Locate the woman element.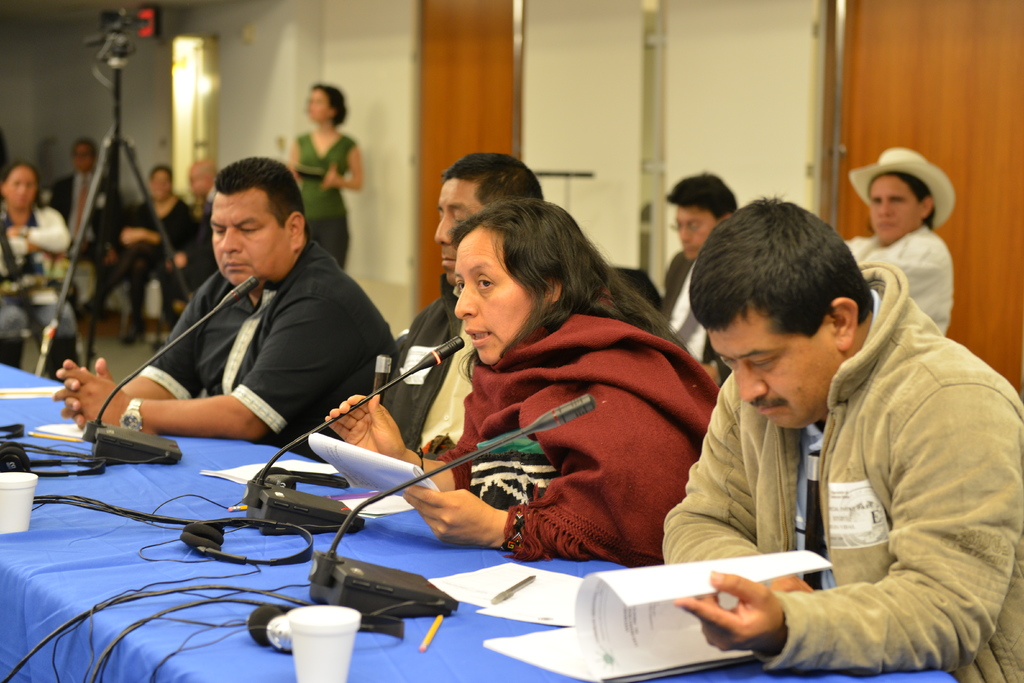
Element bbox: l=283, t=77, r=367, b=272.
